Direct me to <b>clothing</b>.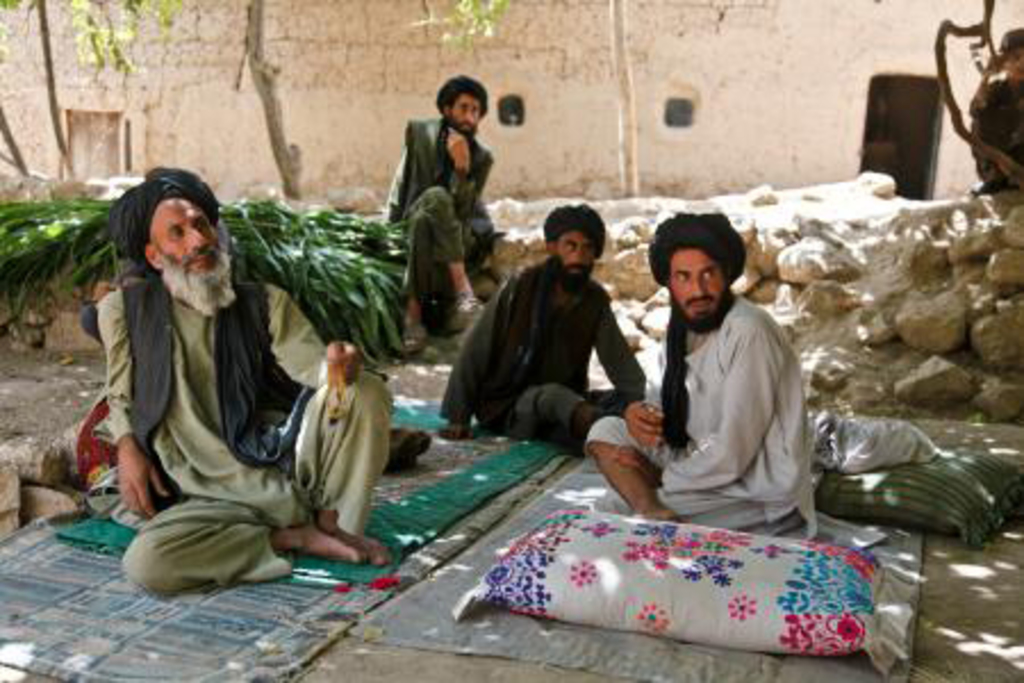
Direction: box(441, 250, 646, 433).
